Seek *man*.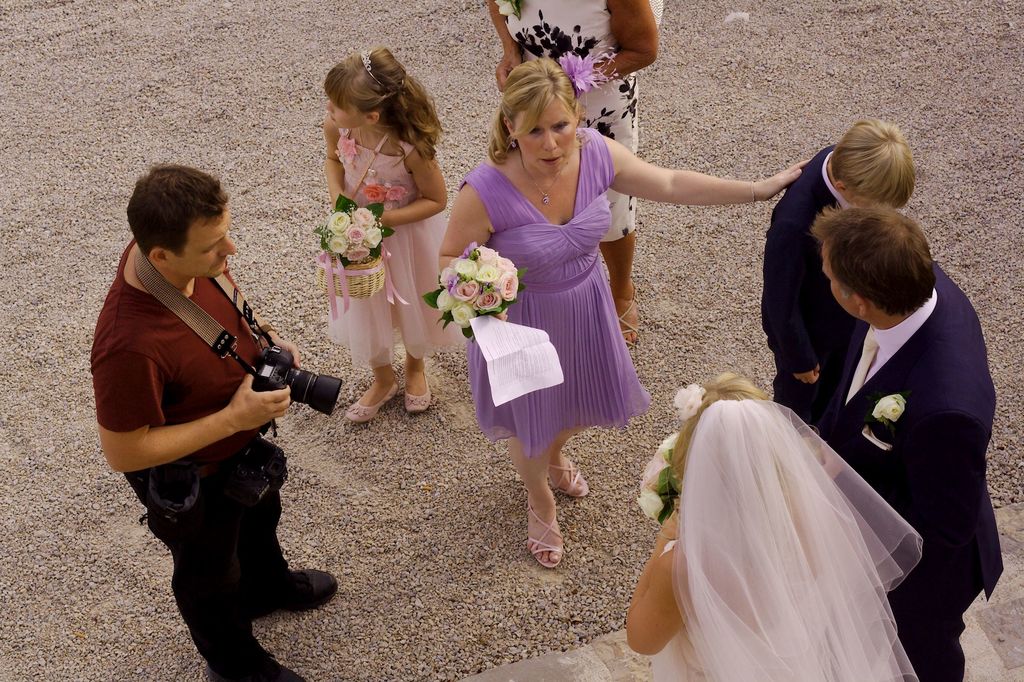
rect(813, 204, 1006, 681).
